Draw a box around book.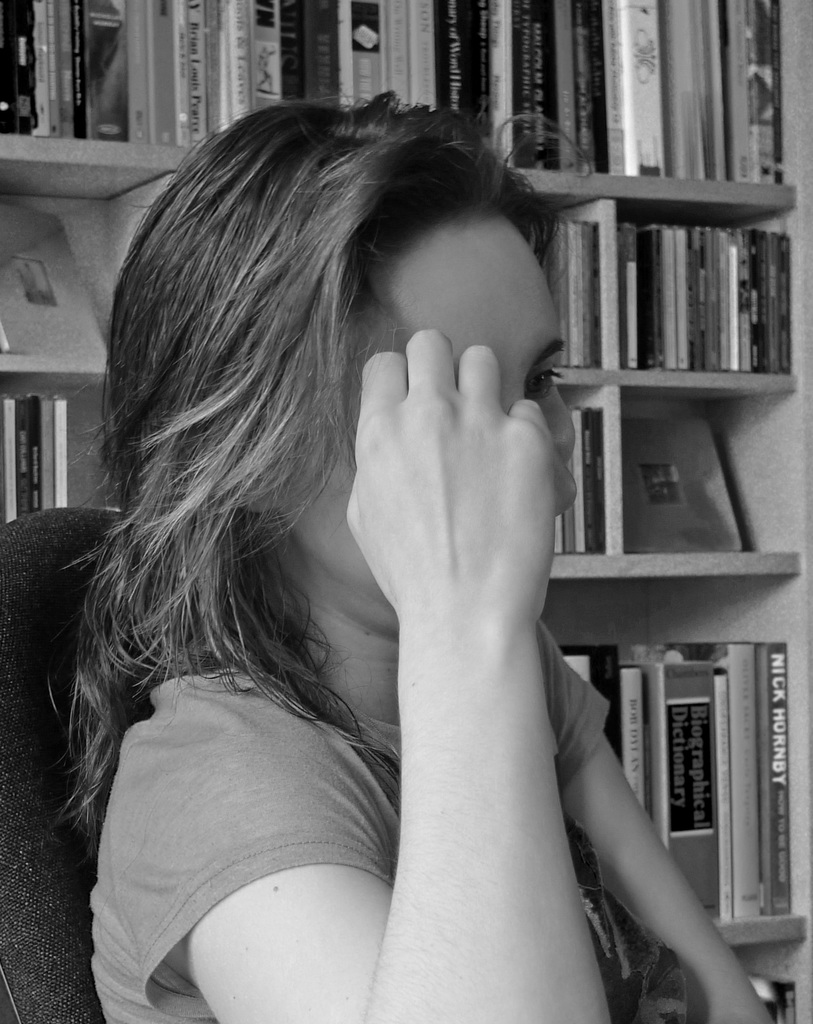
[x1=555, y1=650, x2=589, y2=673].
